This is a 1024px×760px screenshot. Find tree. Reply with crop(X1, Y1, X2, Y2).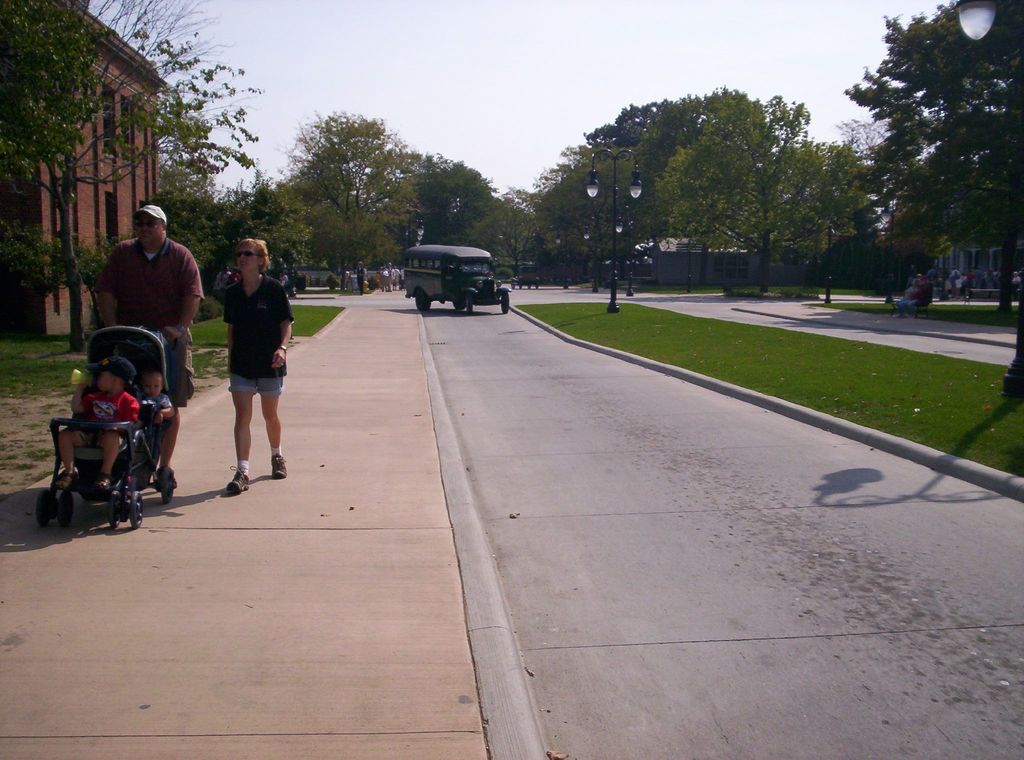
crop(125, 163, 307, 295).
